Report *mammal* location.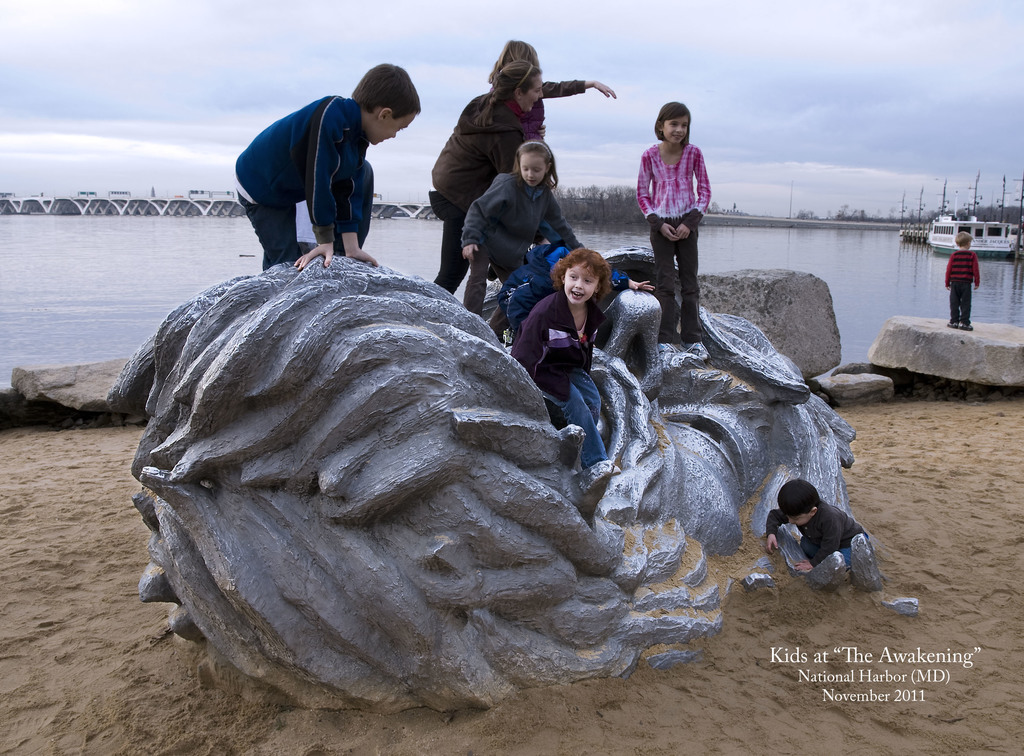
Report: (left=455, top=137, right=593, bottom=326).
